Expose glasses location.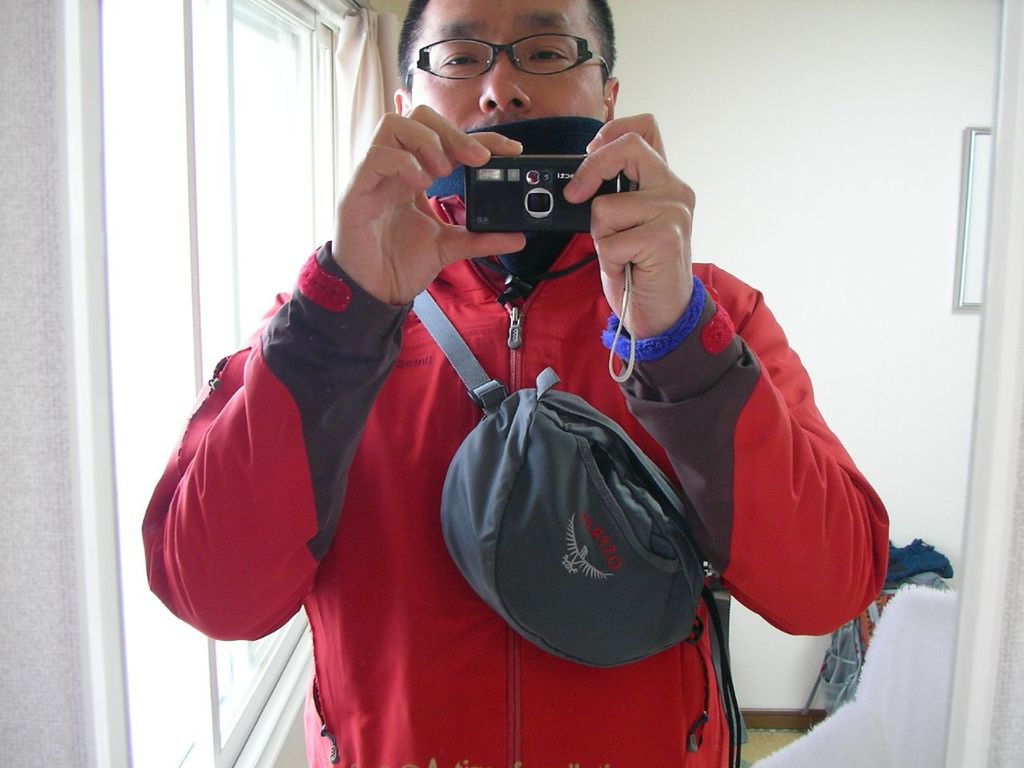
Exposed at l=413, t=23, r=591, b=76.
